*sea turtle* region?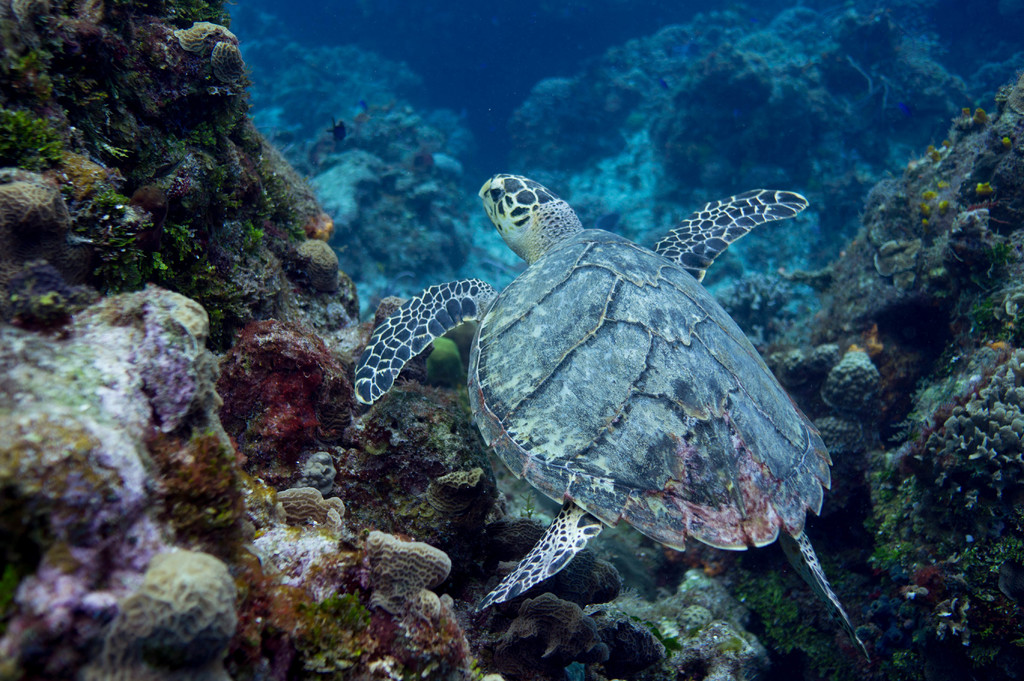
(left=351, top=167, right=872, bottom=660)
